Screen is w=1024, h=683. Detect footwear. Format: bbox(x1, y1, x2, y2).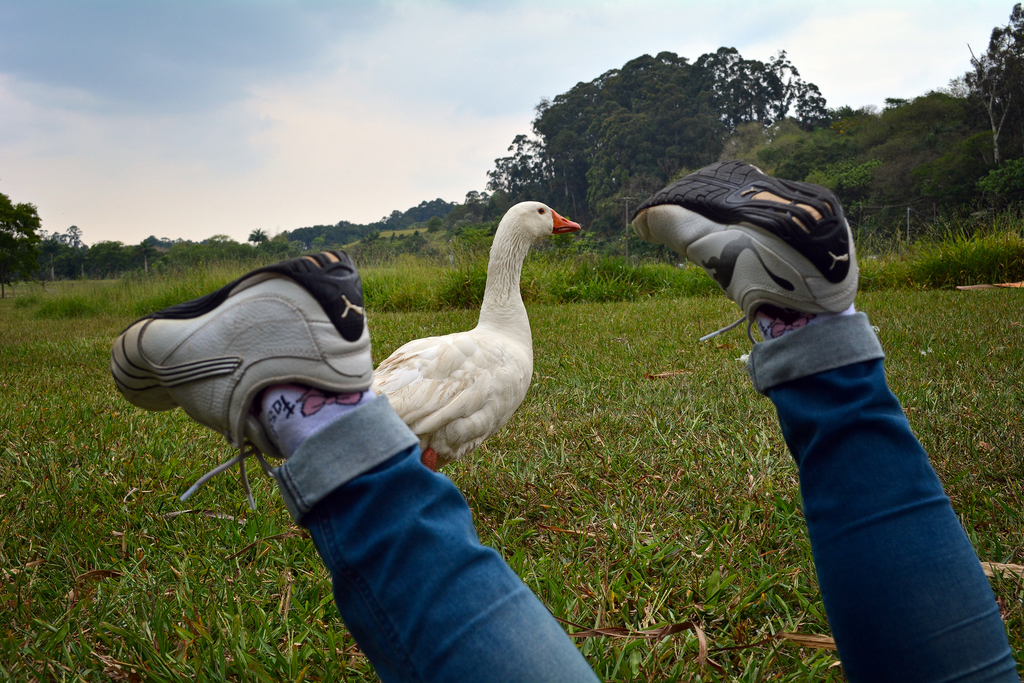
bbox(628, 154, 862, 315).
